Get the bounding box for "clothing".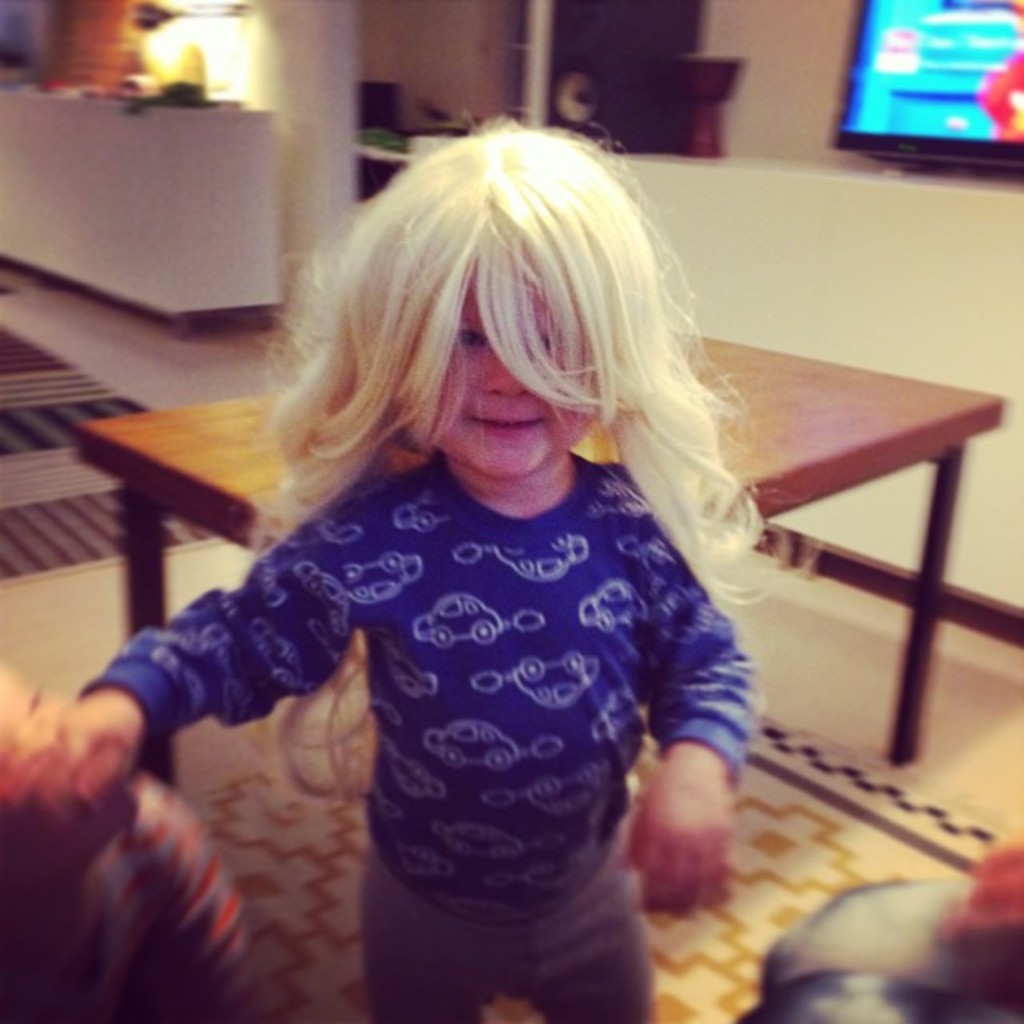
[x1=107, y1=334, x2=813, y2=981].
